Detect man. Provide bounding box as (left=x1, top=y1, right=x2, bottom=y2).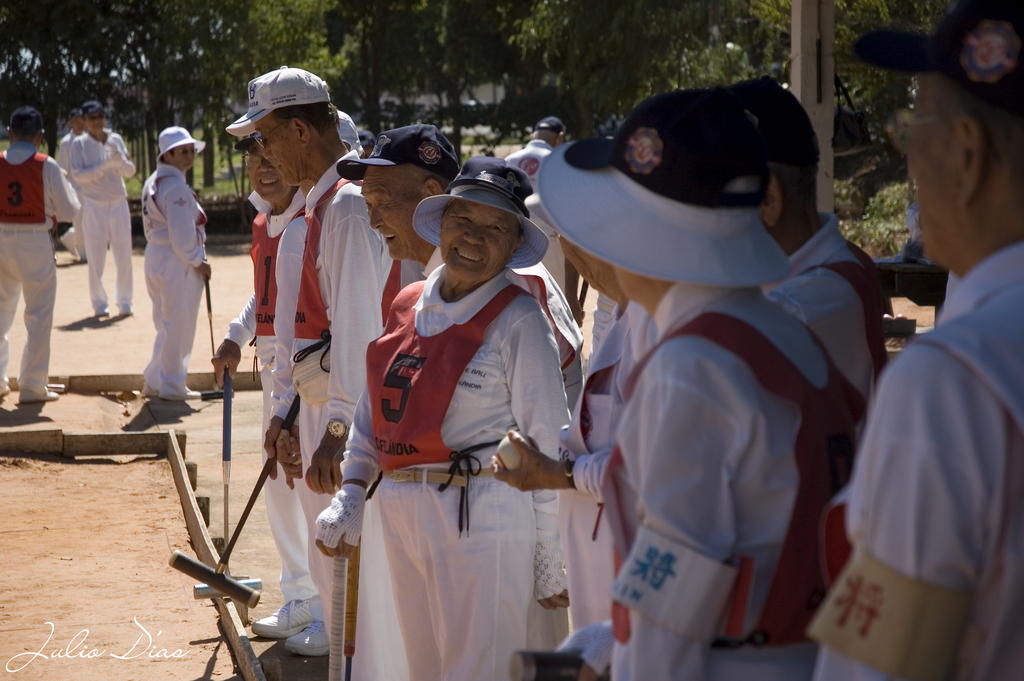
(left=0, top=108, right=79, bottom=403).
